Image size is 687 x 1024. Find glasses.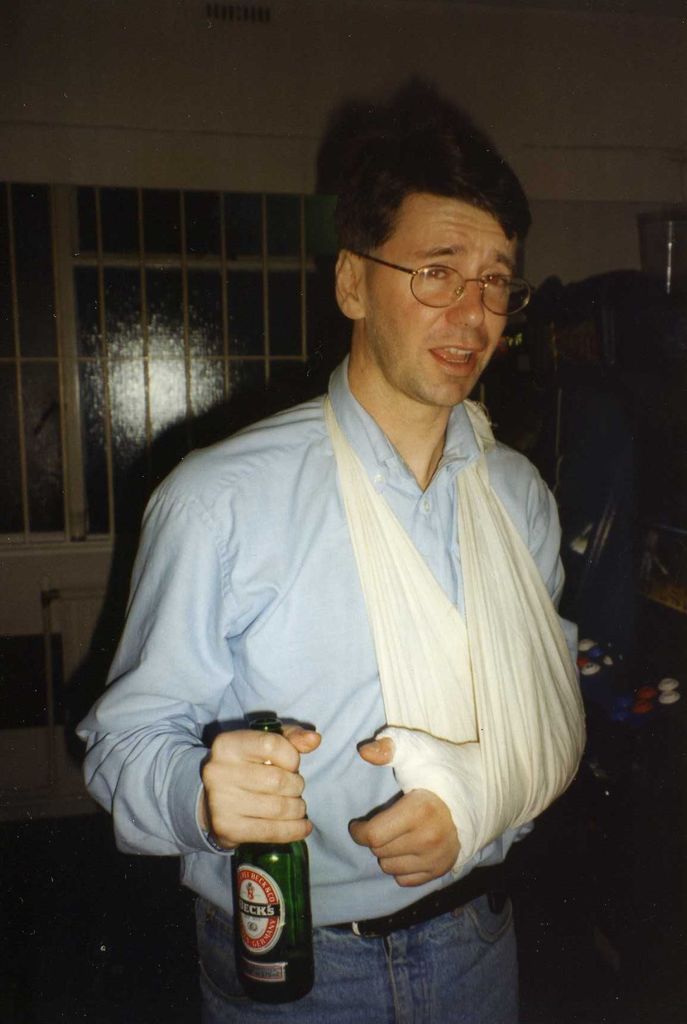
{"x1": 352, "y1": 257, "x2": 537, "y2": 315}.
